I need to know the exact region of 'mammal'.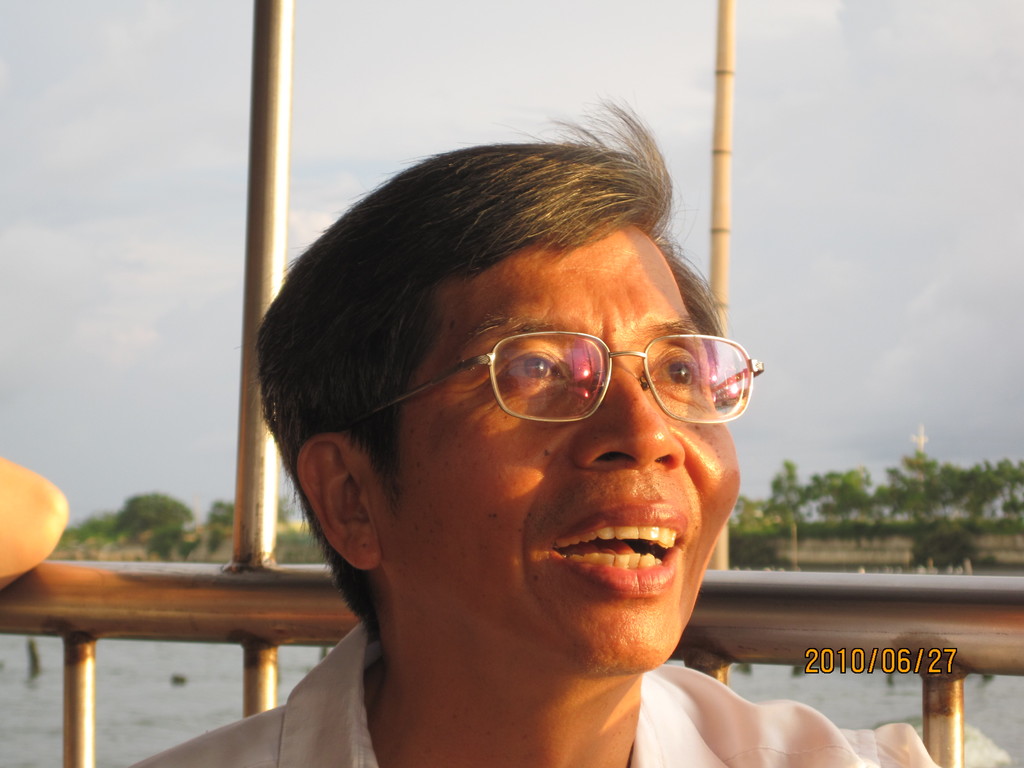
Region: BBox(187, 115, 838, 753).
